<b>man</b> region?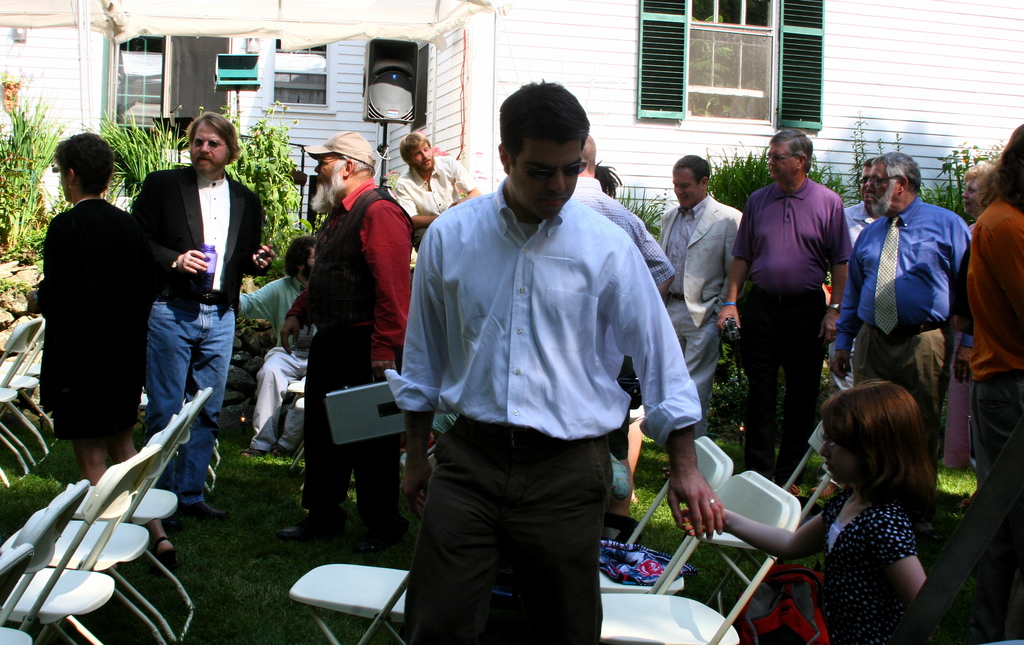
l=653, t=149, r=744, b=427
